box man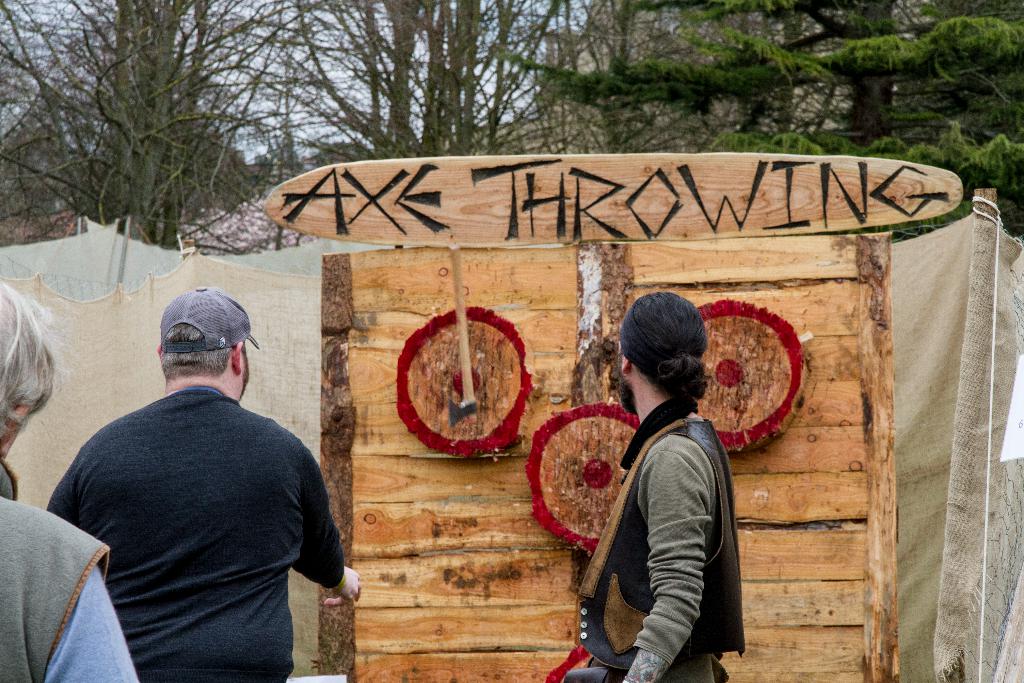
[560,292,750,682]
